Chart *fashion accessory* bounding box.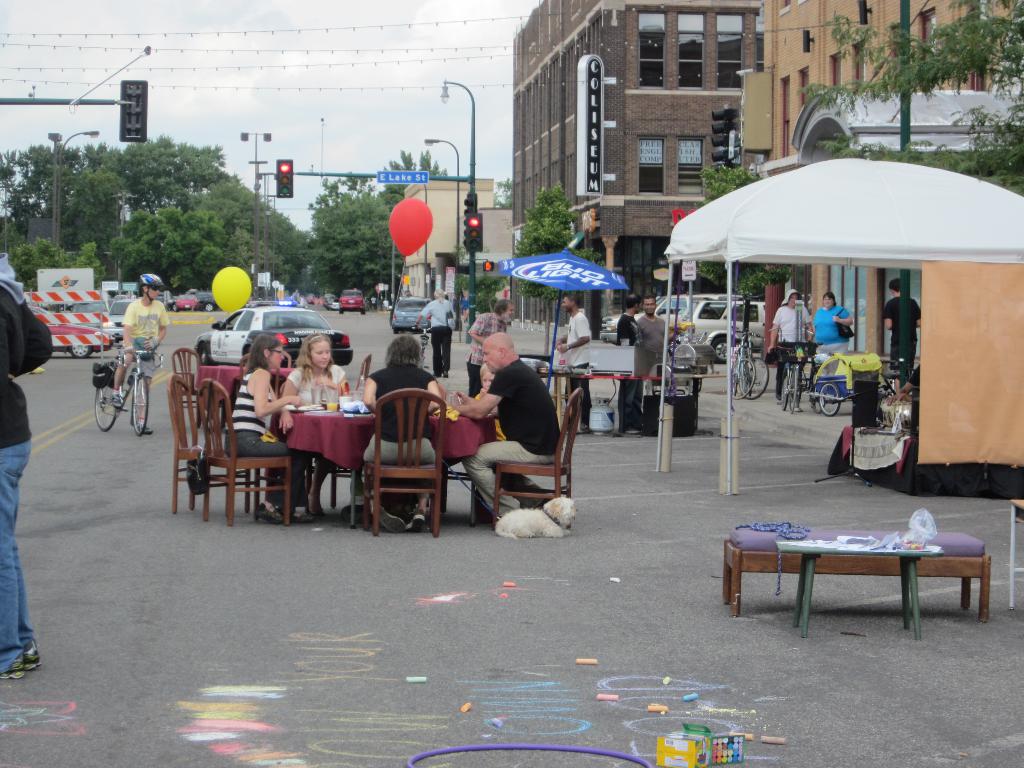
Charted: <box>287,509,315,525</box>.
